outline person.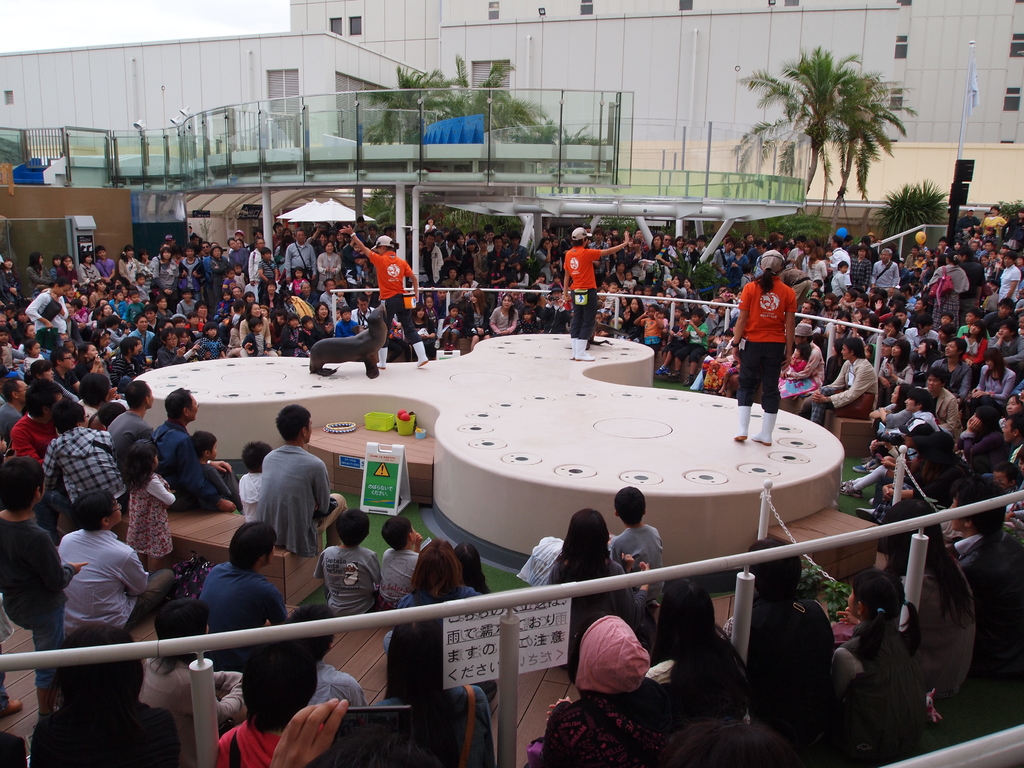
Outline: 140,595,254,767.
